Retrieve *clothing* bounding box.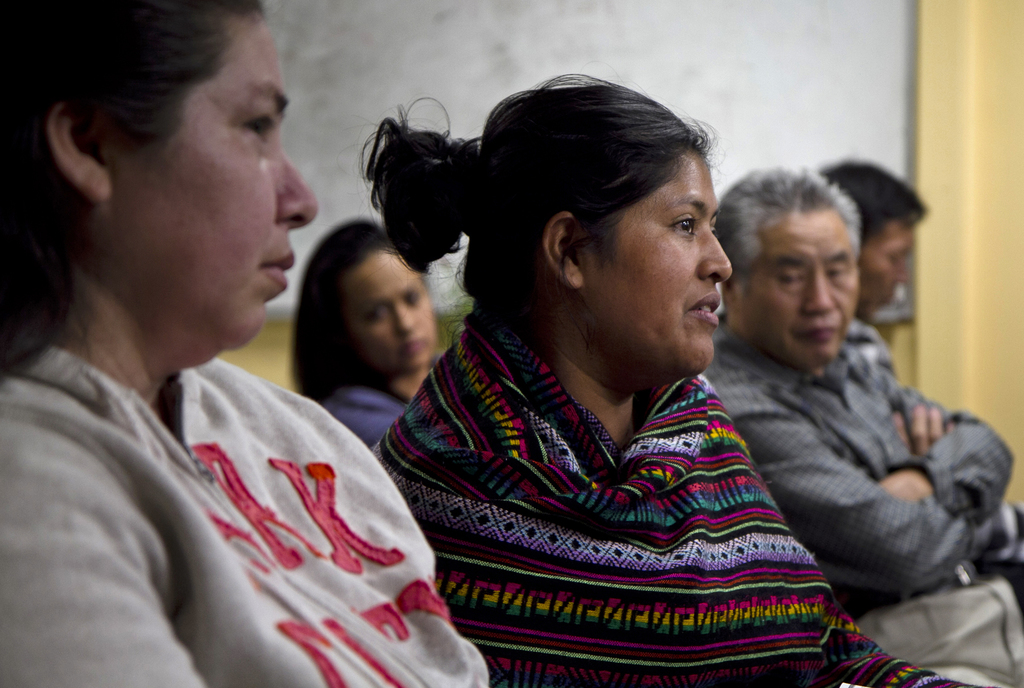
Bounding box: [x1=0, y1=333, x2=492, y2=687].
